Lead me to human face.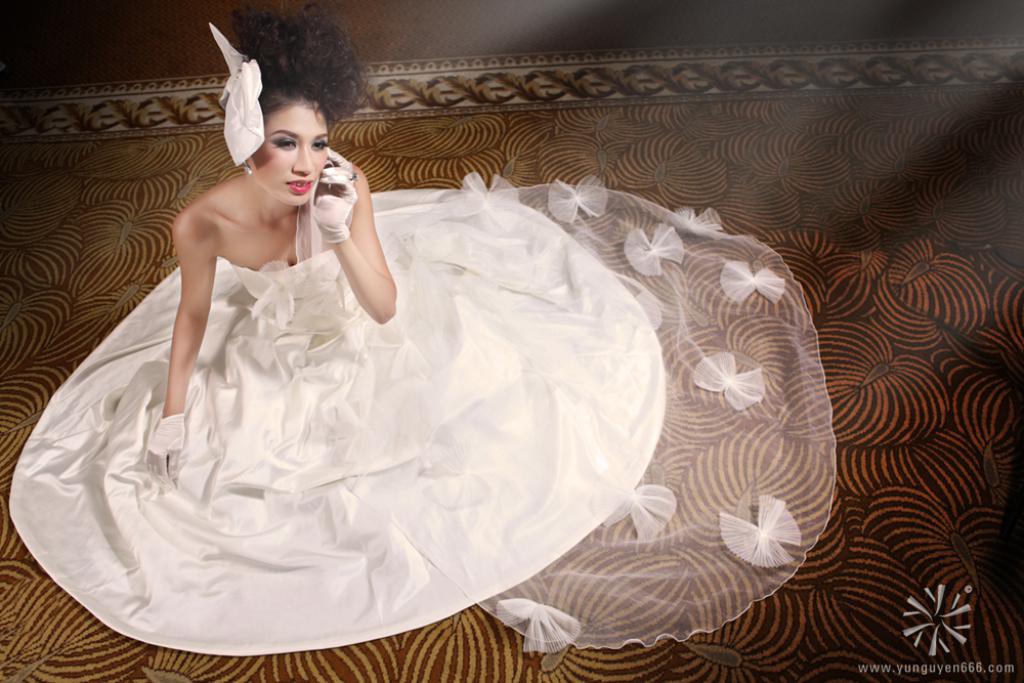
Lead to x1=248, y1=102, x2=329, y2=205.
